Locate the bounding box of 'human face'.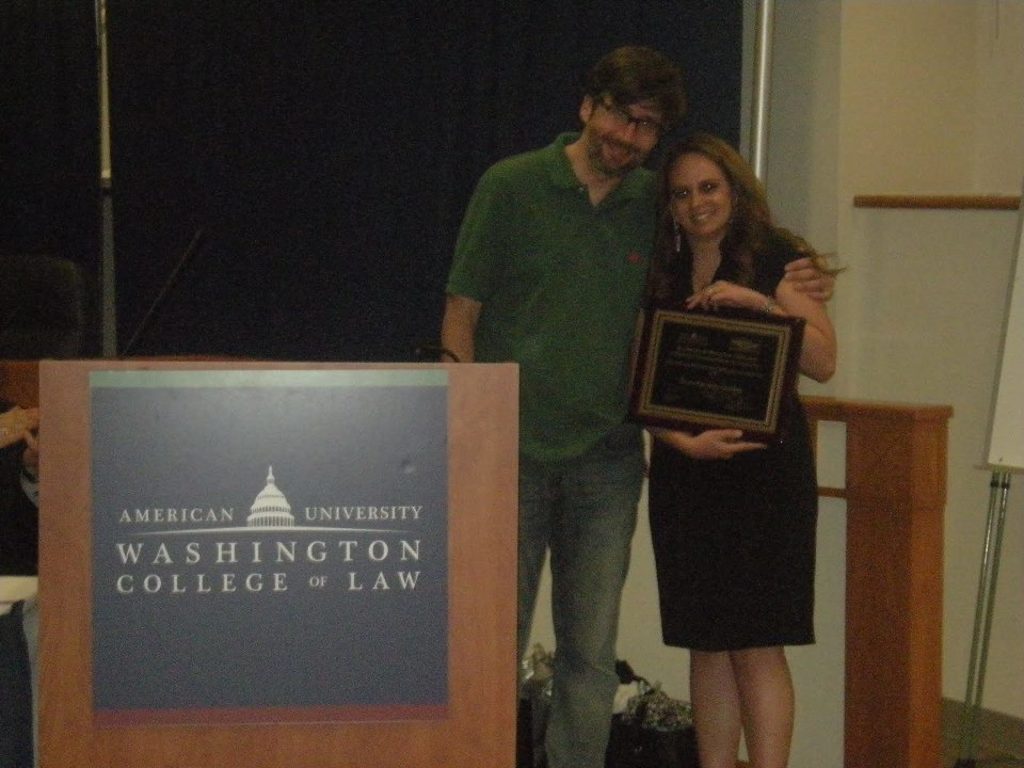
Bounding box: Rect(587, 99, 657, 166).
